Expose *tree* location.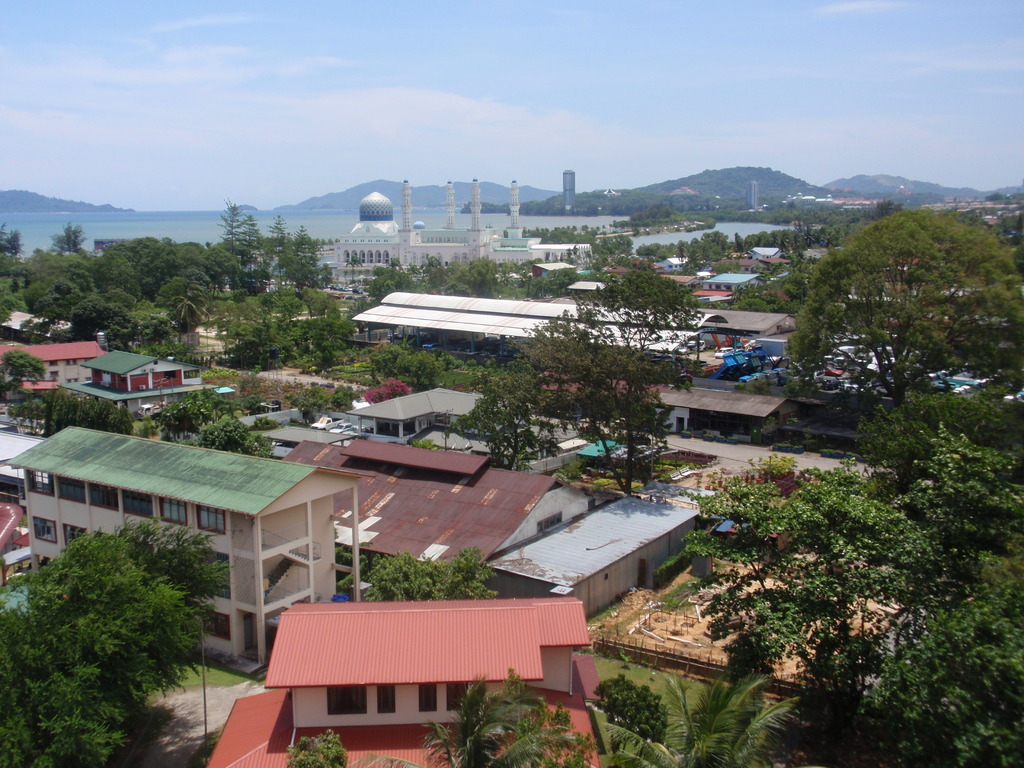
Exposed at (285,728,345,767).
